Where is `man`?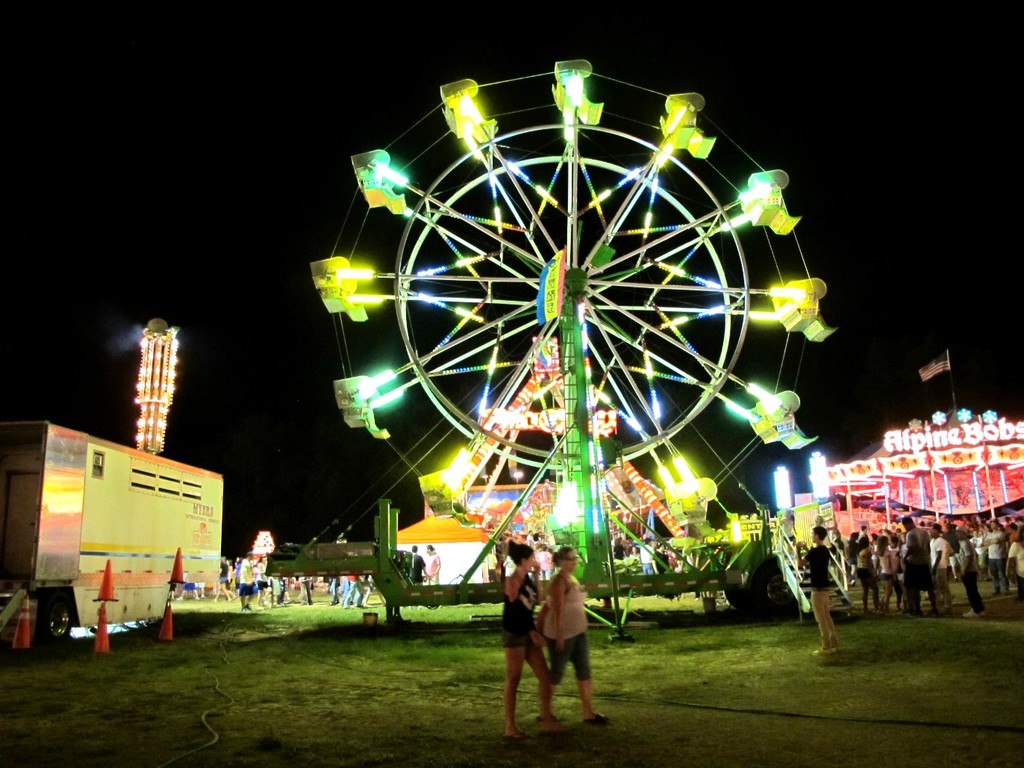
<bbox>796, 525, 841, 655</bbox>.
